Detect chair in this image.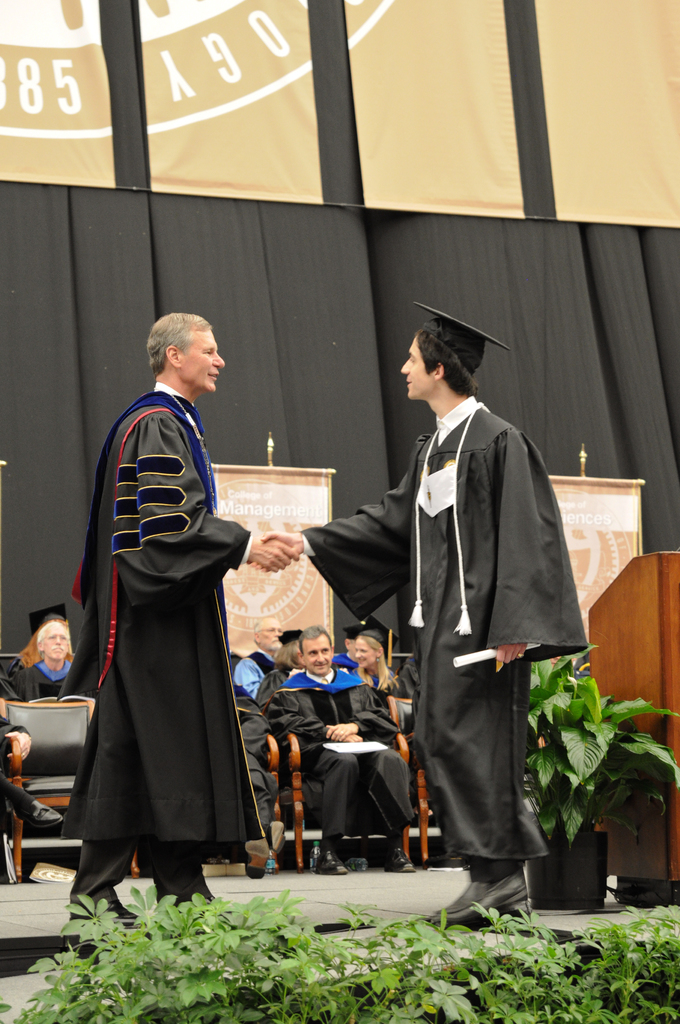
Detection: crop(385, 692, 464, 855).
